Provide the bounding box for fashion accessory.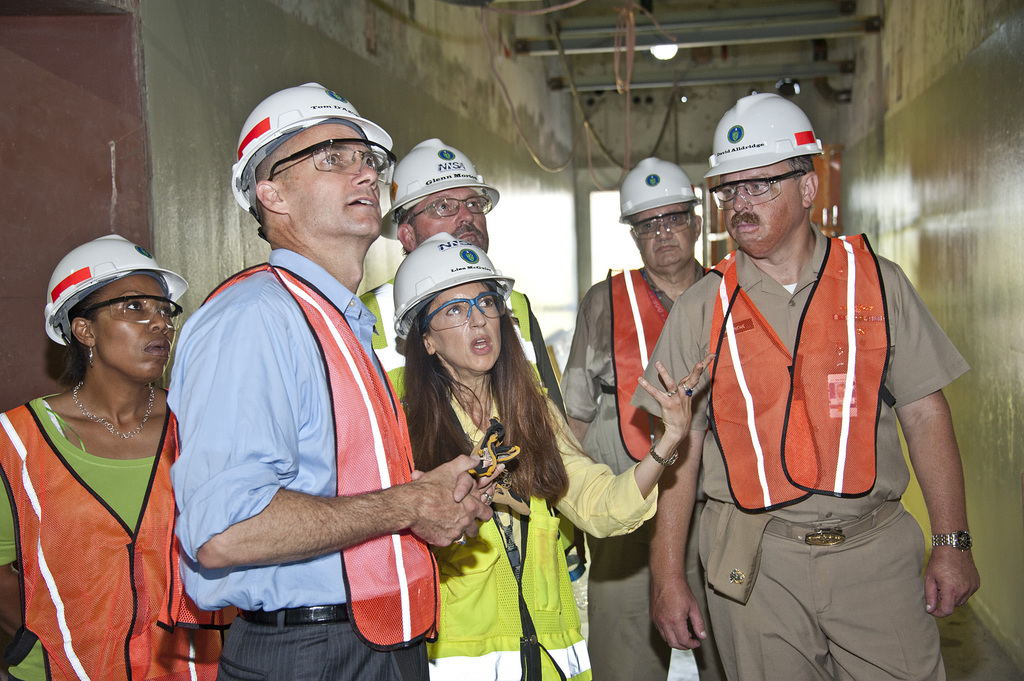
Rect(931, 529, 975, 556).
